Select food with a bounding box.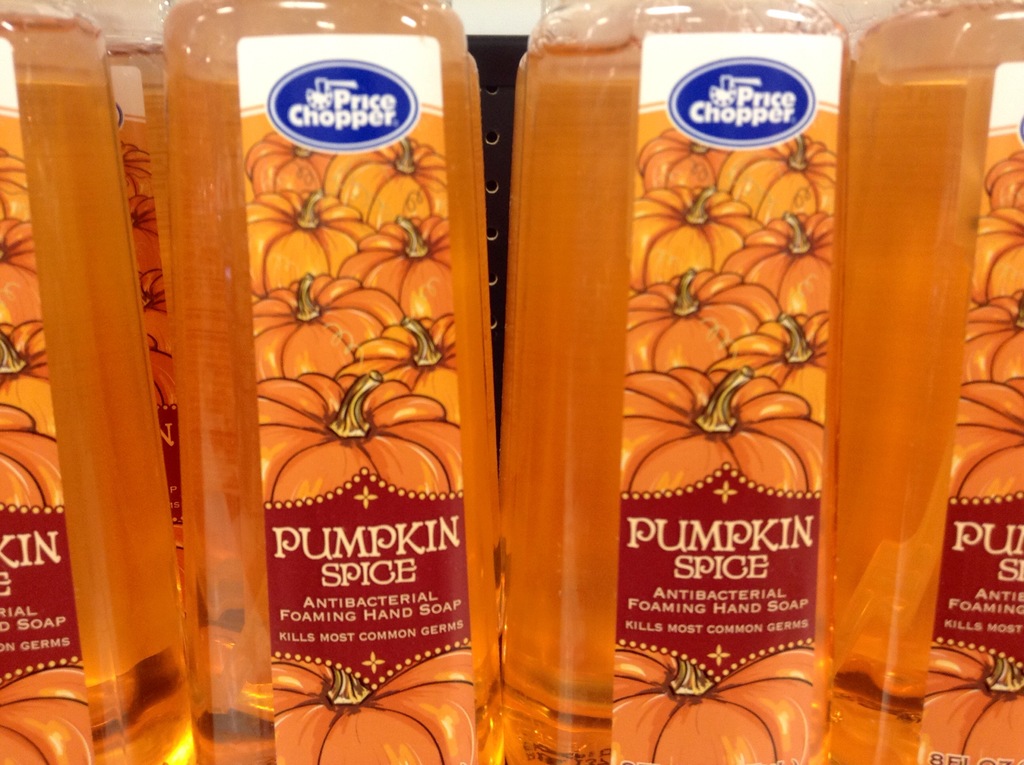
crop(142, 329, 175, 408).
